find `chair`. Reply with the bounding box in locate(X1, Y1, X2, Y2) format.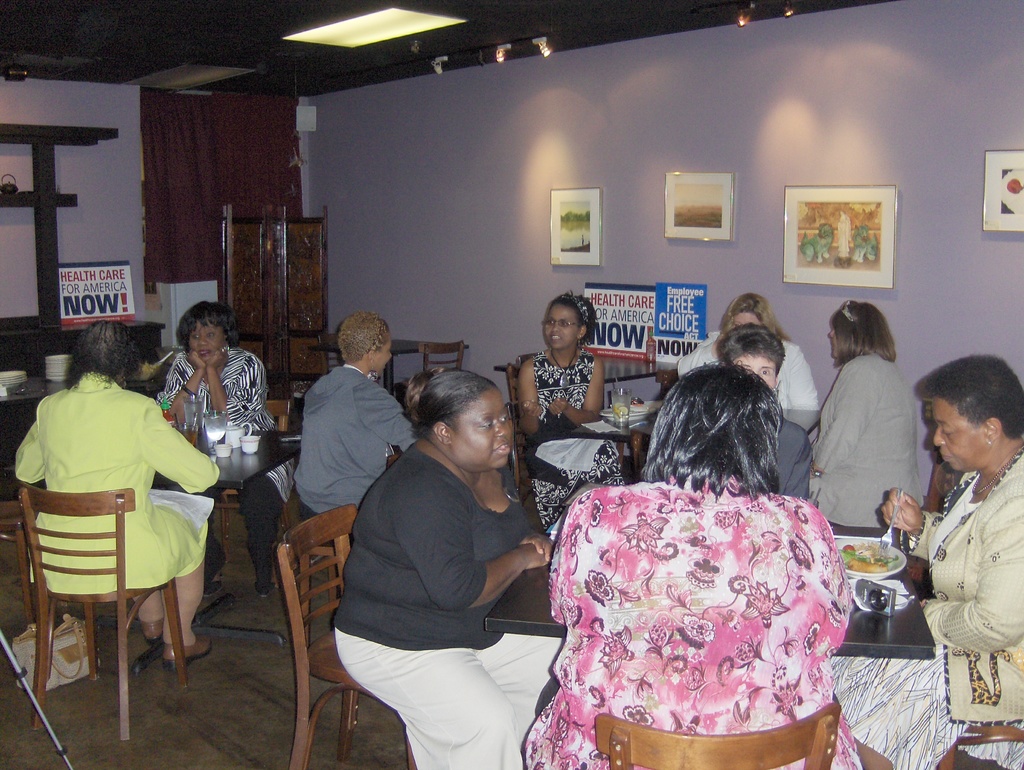
locate(213, 397, 298, 586).
